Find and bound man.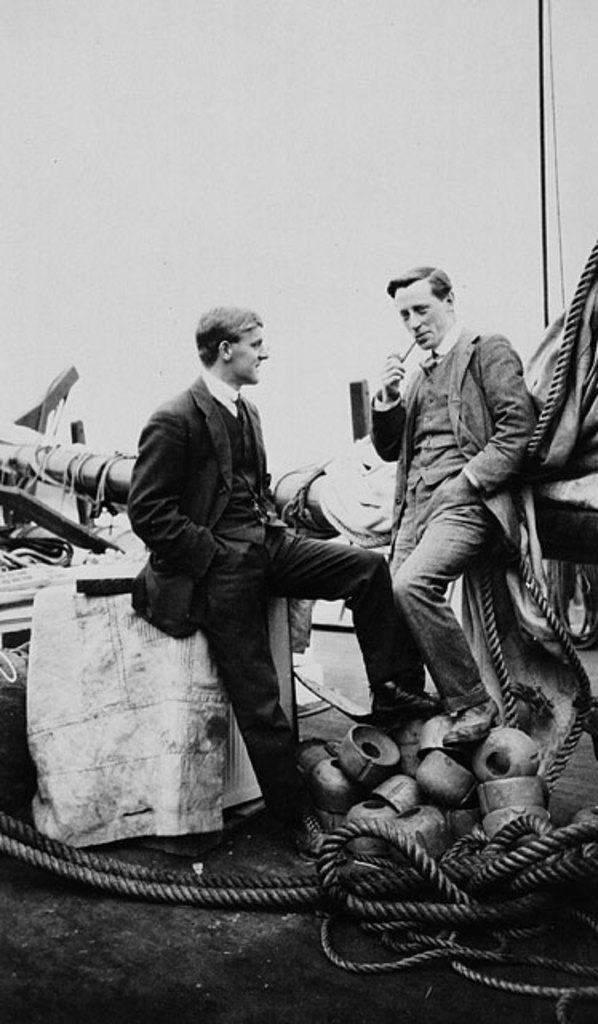
Bound: locate(125, 299, 451, 864).
